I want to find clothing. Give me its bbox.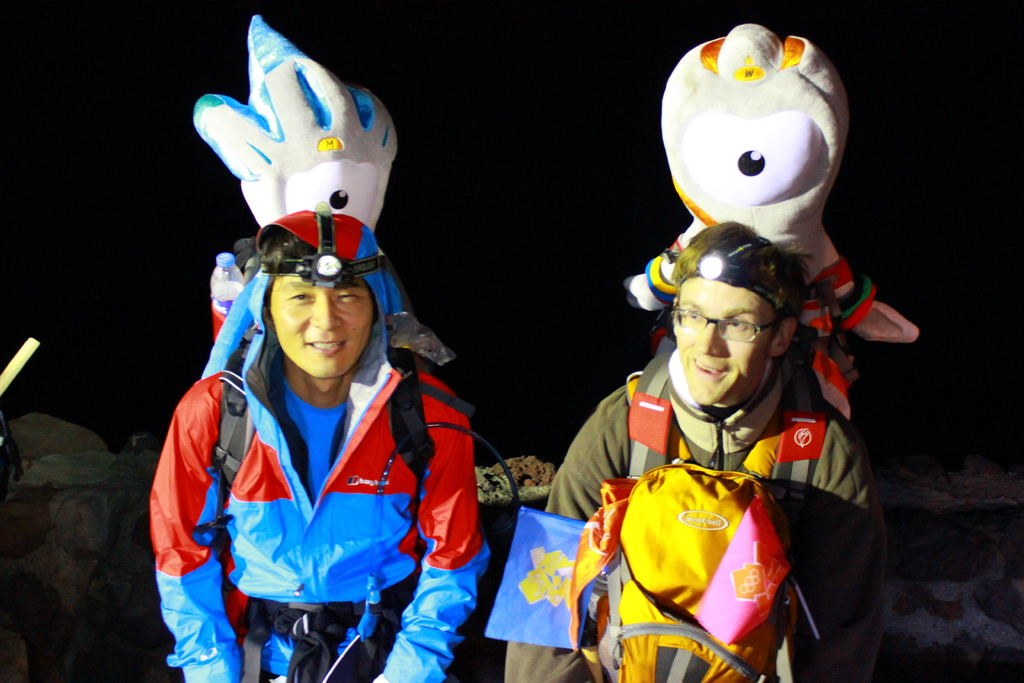
pyautogui.locateOnScreen(484, 17, 920, 682).
